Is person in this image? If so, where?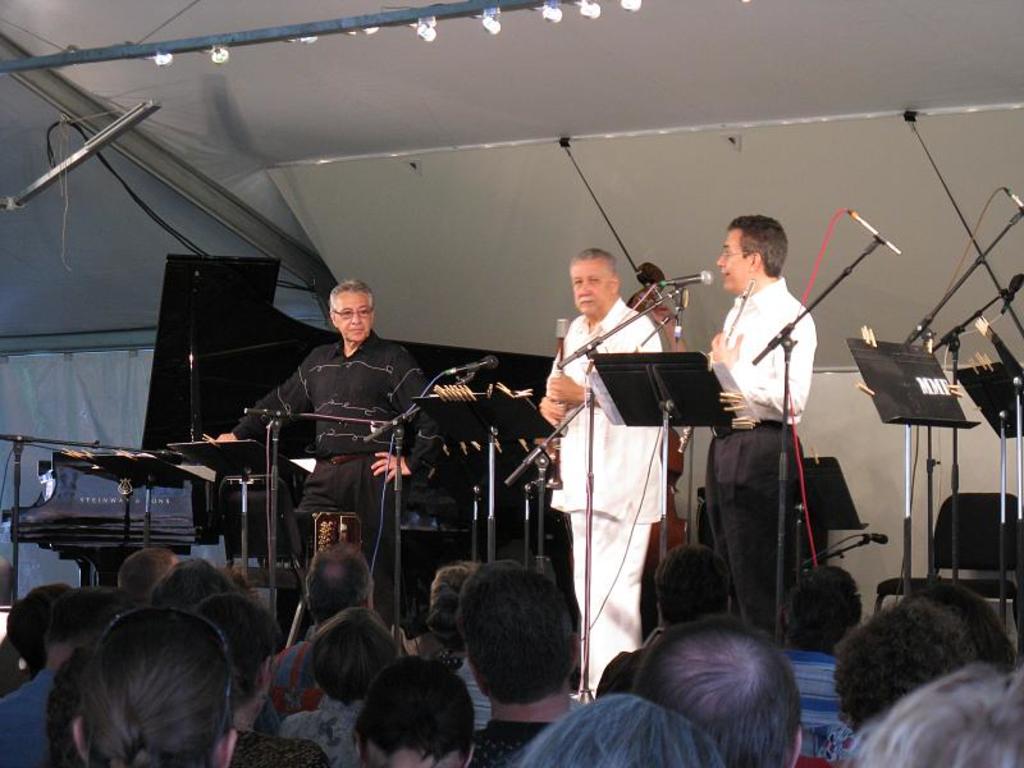
Yes, at [x1=223, y1=585, x2=317, y2=767].
